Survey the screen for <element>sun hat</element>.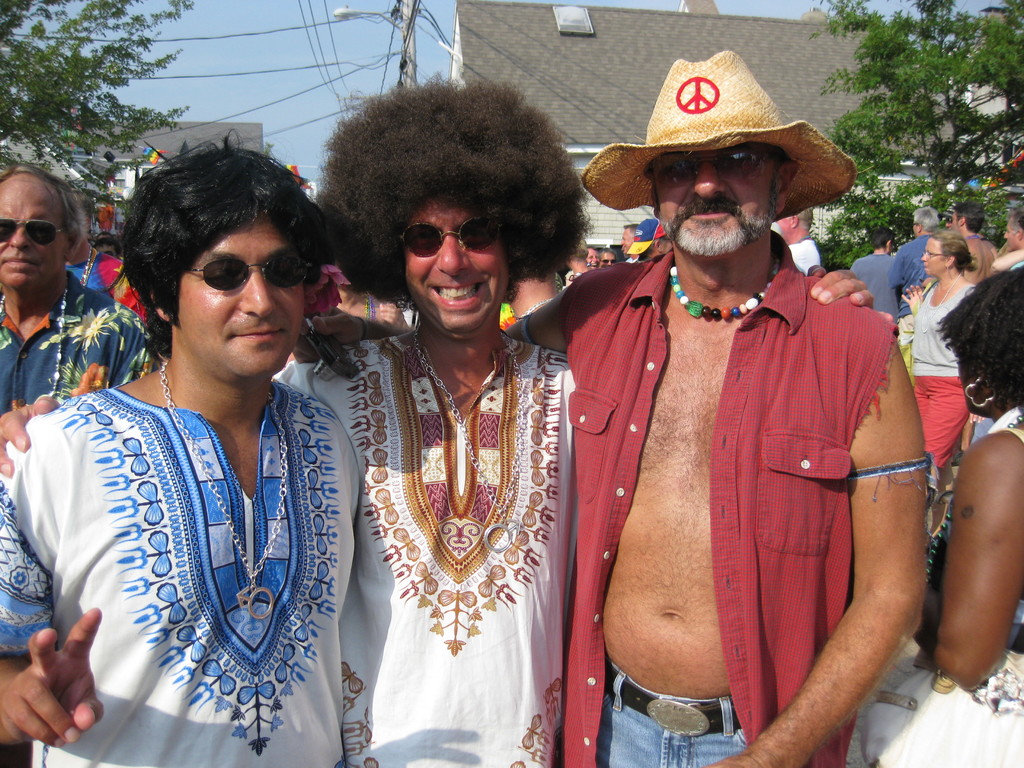
Survey found: bbox=[623, 216, 669, 255].
